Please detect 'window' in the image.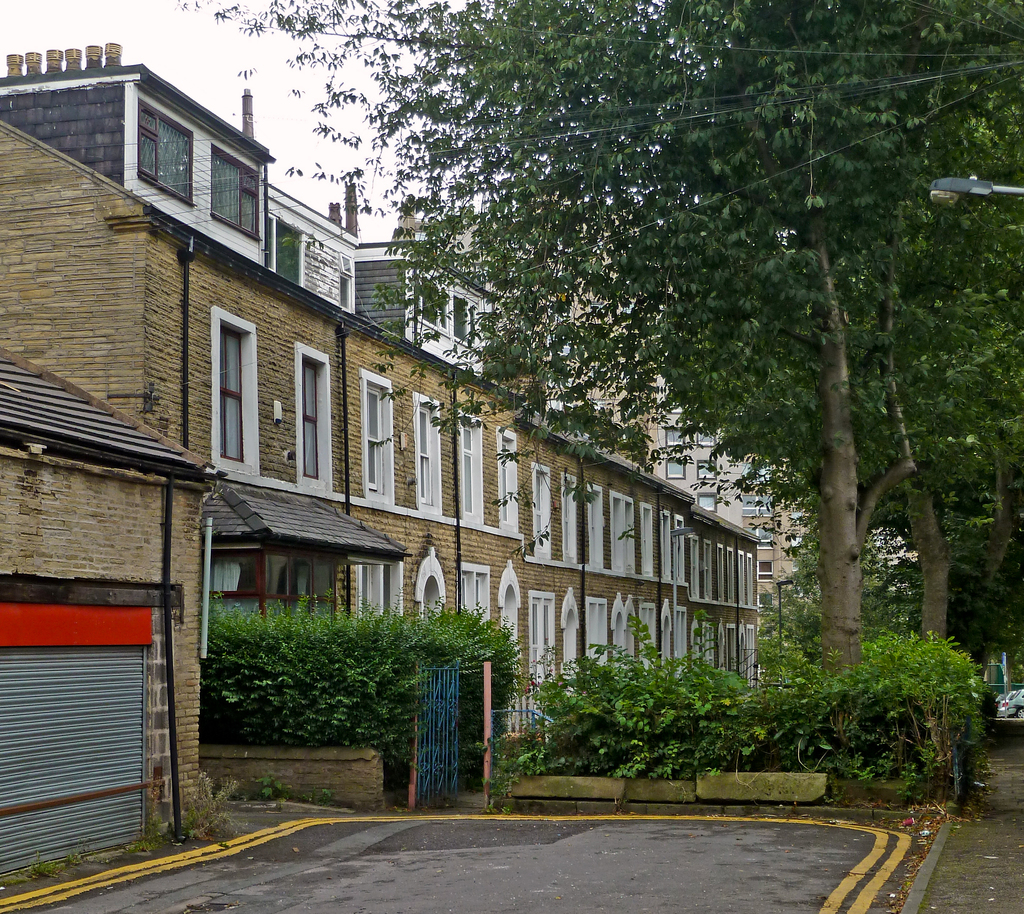
bbox(639, 507, 652, 580).
